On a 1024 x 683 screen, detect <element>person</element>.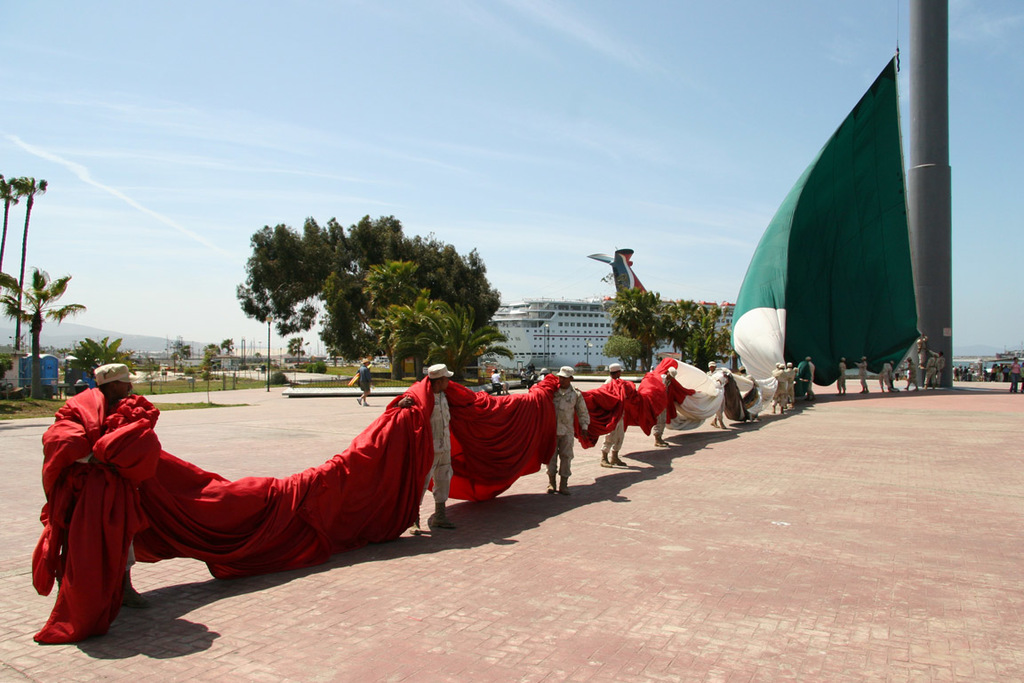
pyautogui.locateOnScreen(853, 350, 872, 393).
